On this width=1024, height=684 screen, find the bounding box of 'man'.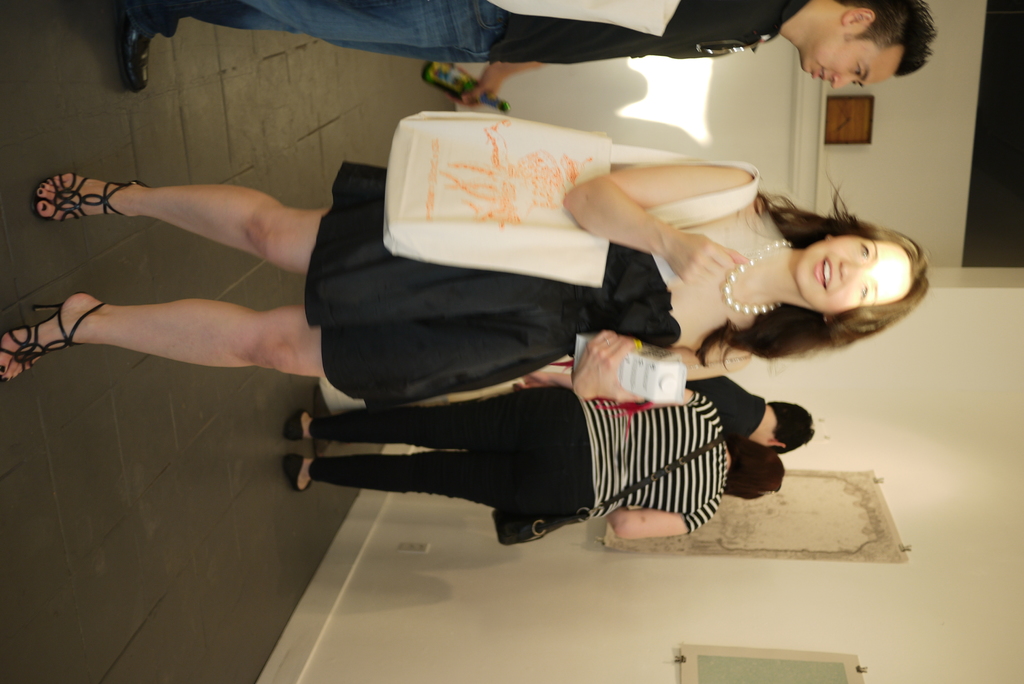
Bounding box: bbox=(108, 0, 940, 94).
